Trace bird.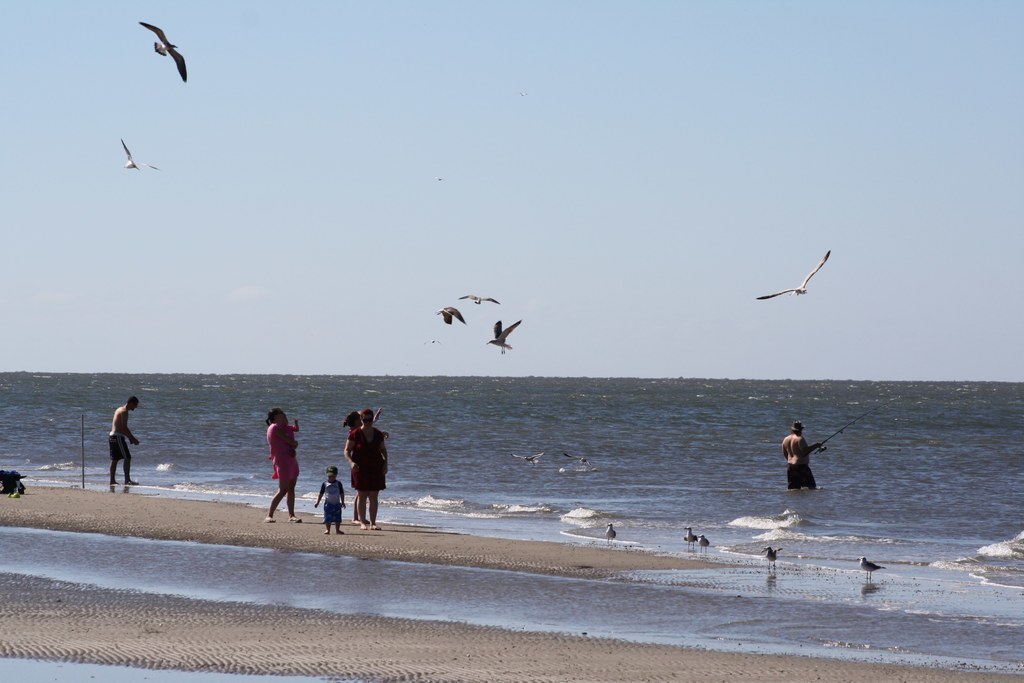
Traced to <bbox>485, 317, 515, 354</bbox>.
